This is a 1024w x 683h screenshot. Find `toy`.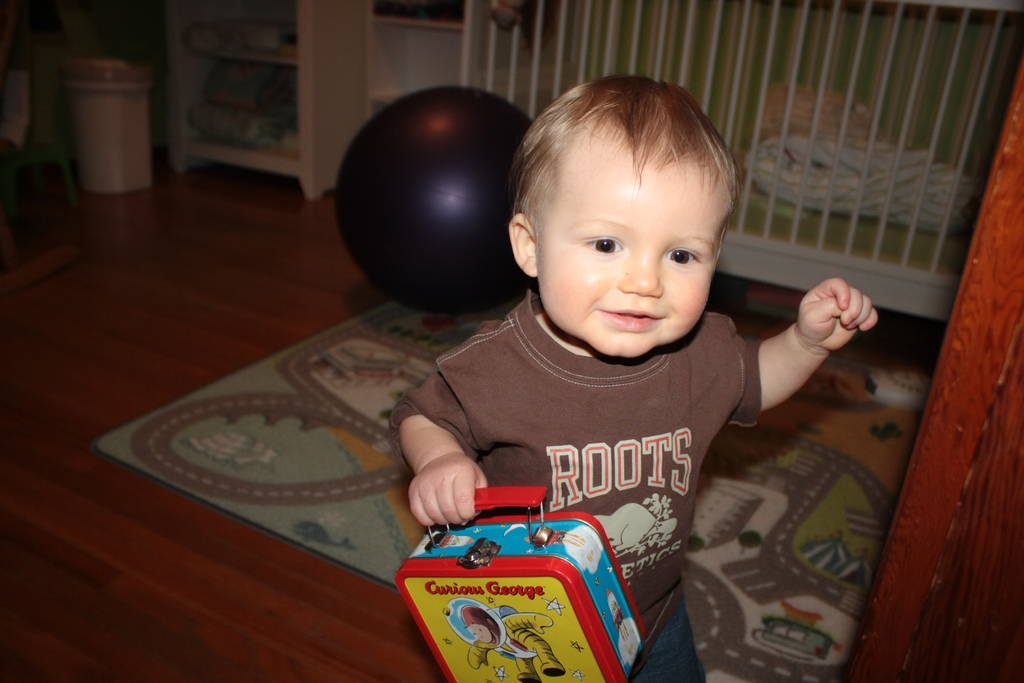
Bounding box: (392,490,651,682).
